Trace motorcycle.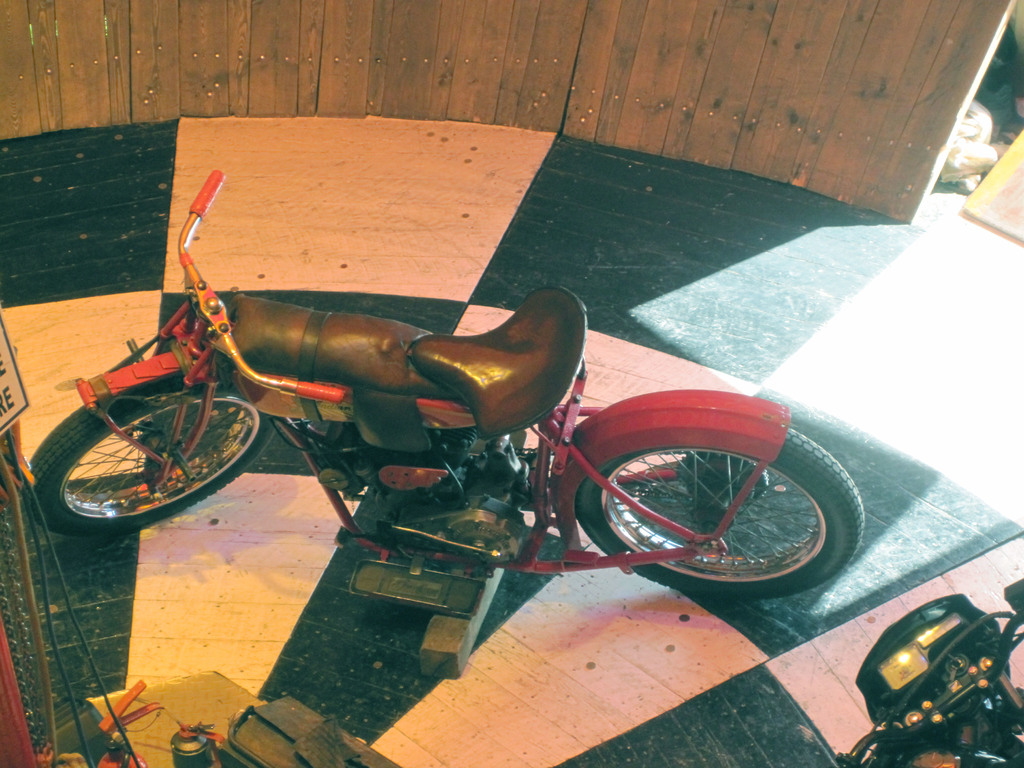
Traced to 841/580/1022/767.
